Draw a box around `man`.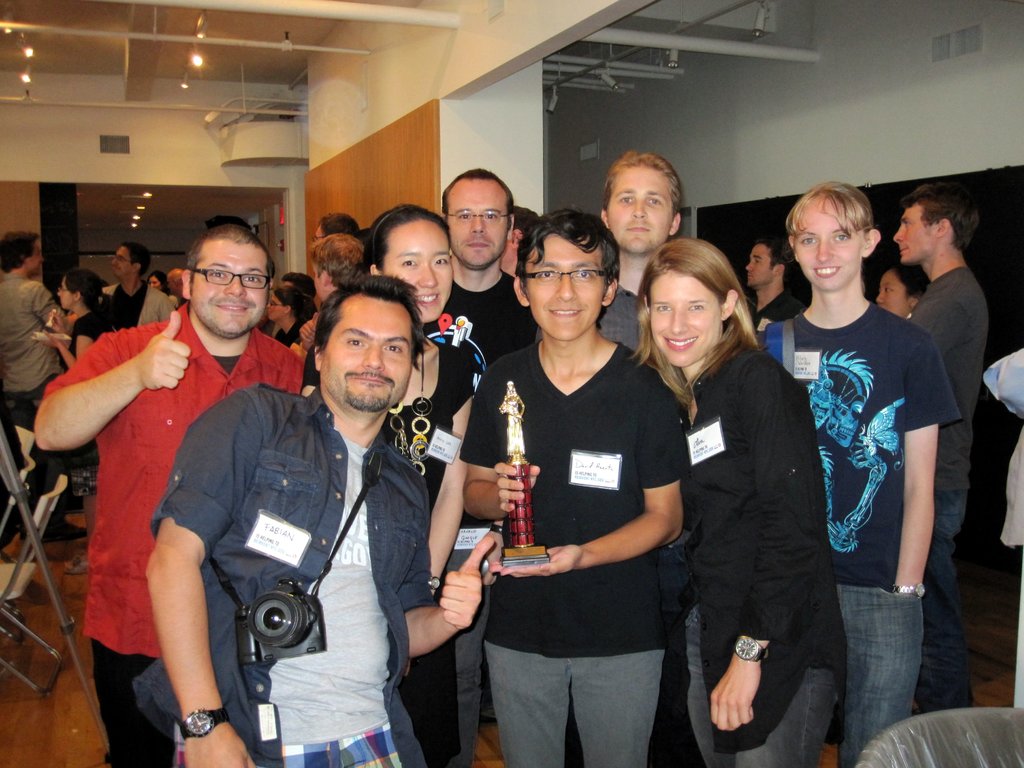
290:232:372:346.
